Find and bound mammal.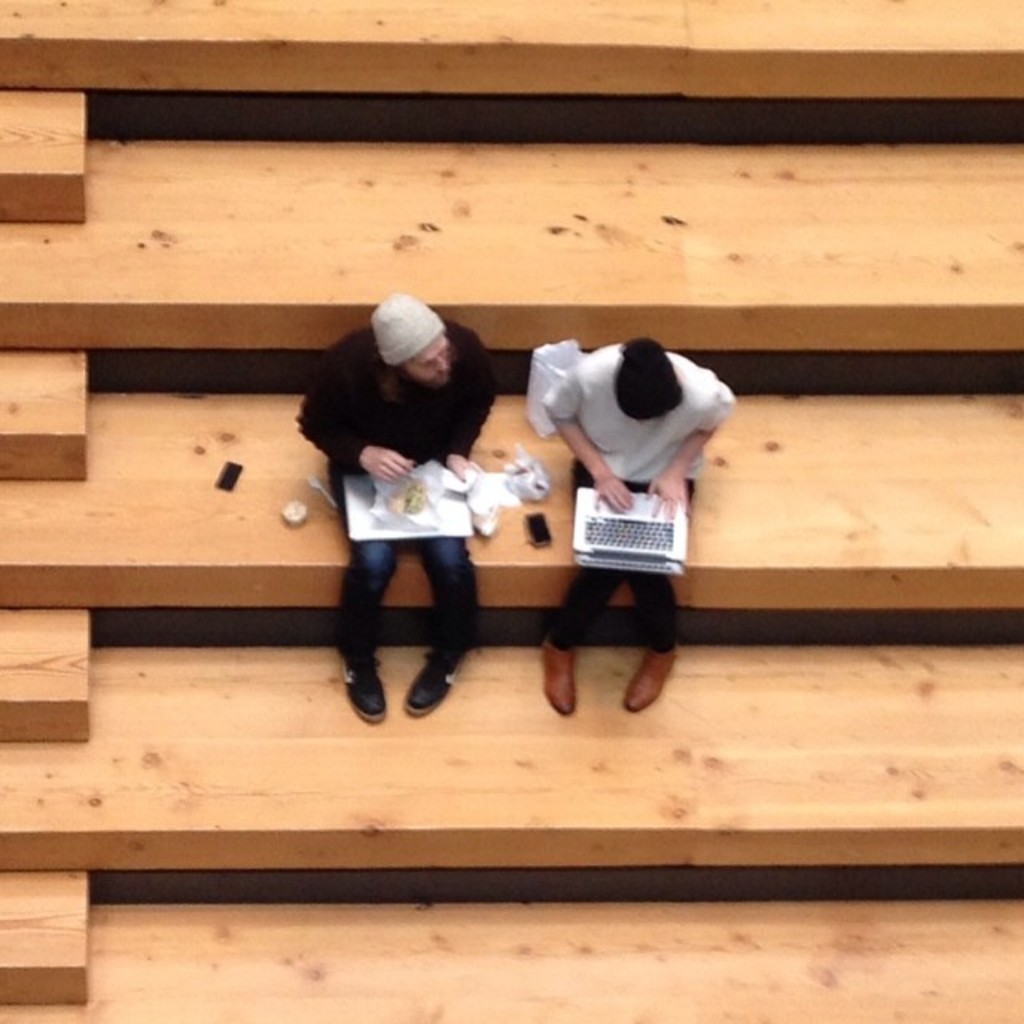
Bound: <region>296, 293, 502, 723</region>.
